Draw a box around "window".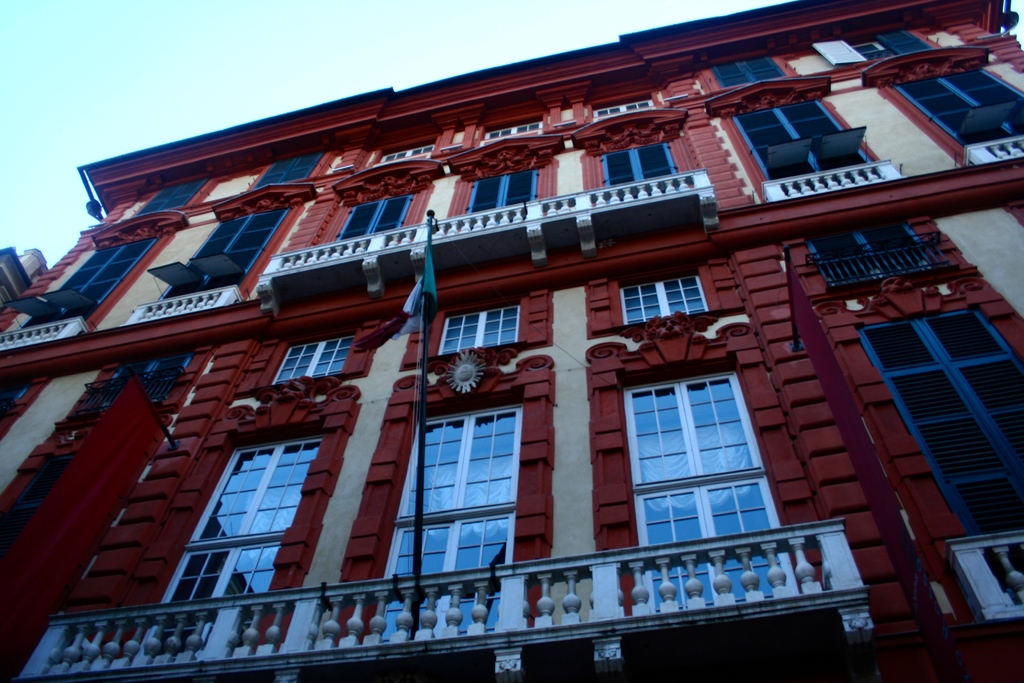
{"x1": 732, "y1": 94, "x2": 881, "y2": 179}.
